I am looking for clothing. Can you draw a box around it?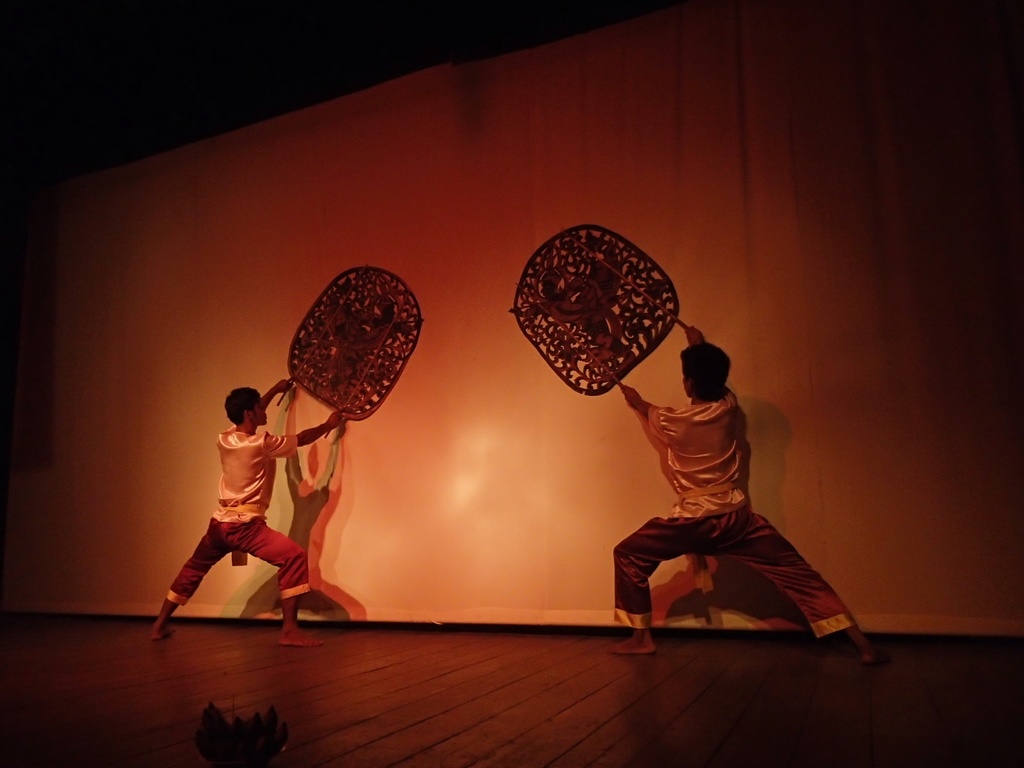
Sure, the bounding box is (161, 416, 313, 617).
